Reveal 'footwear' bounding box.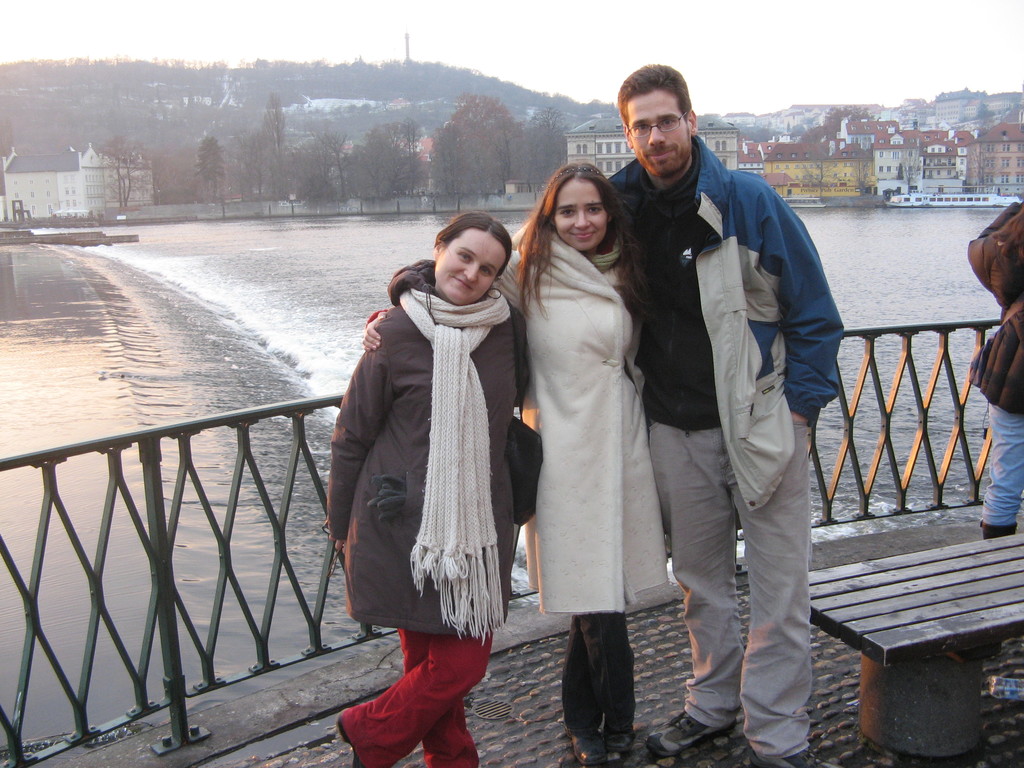
Revealed: pyautogui.locateOnScreen(749, 745, 839, 767).
